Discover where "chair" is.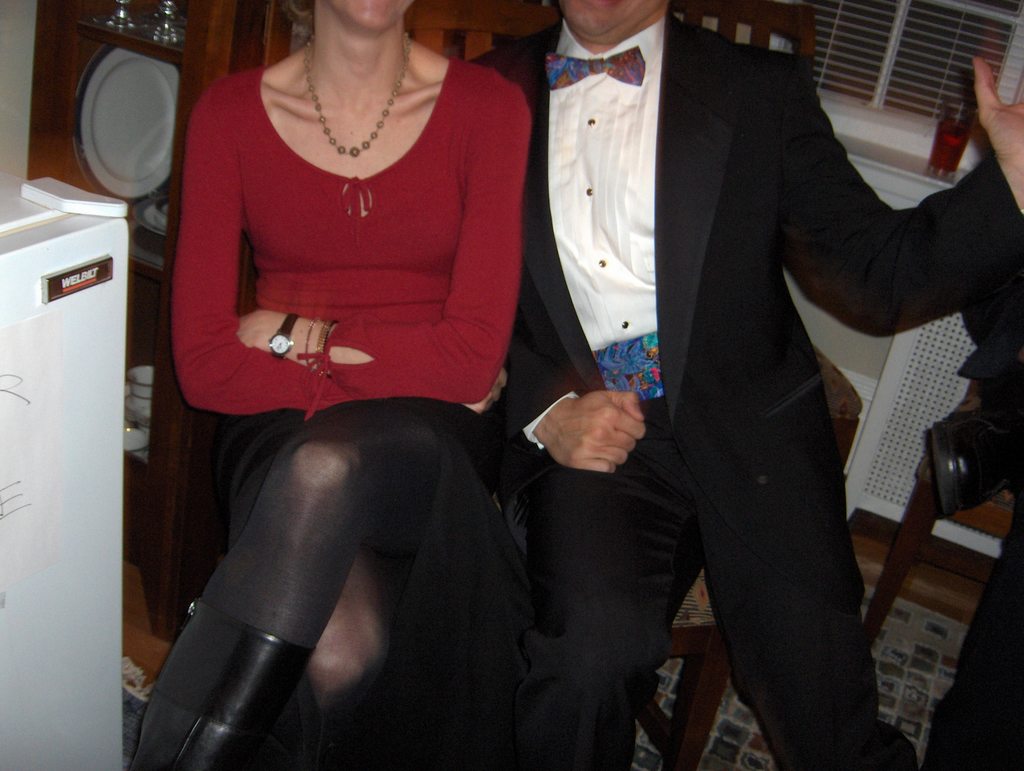
Discovered at BBox(858, 376, 1023, 661).
